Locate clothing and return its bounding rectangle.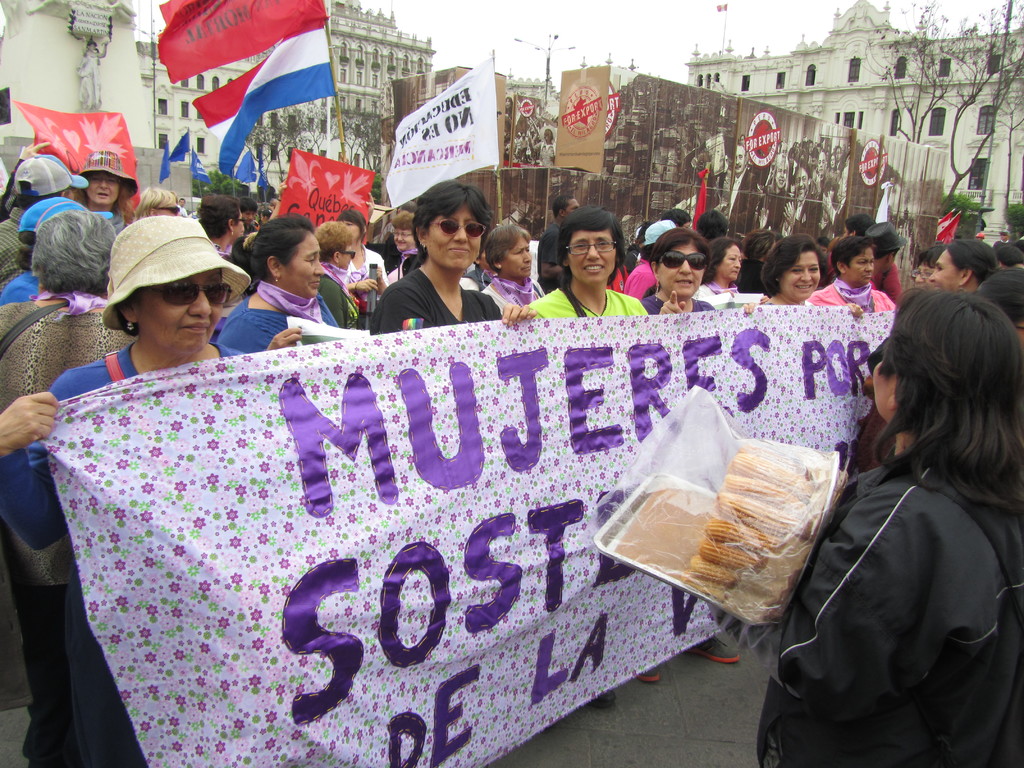
<region>380, 265, 507, 338</region>.
